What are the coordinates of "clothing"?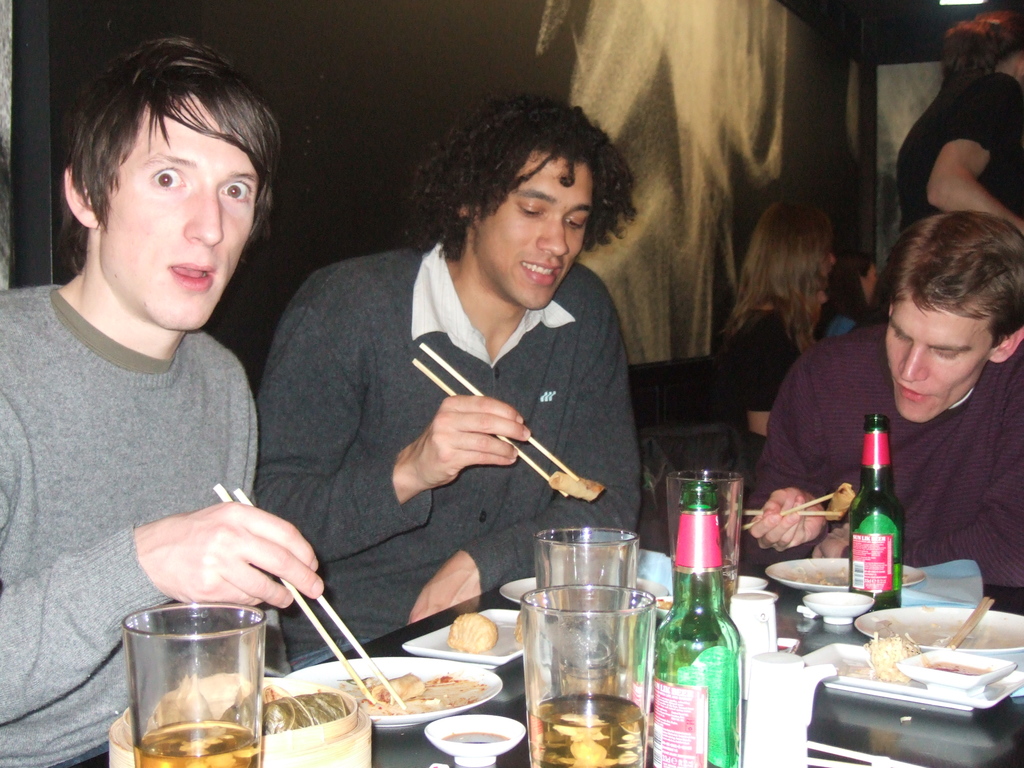
detection(0, 281, 258, 767).
